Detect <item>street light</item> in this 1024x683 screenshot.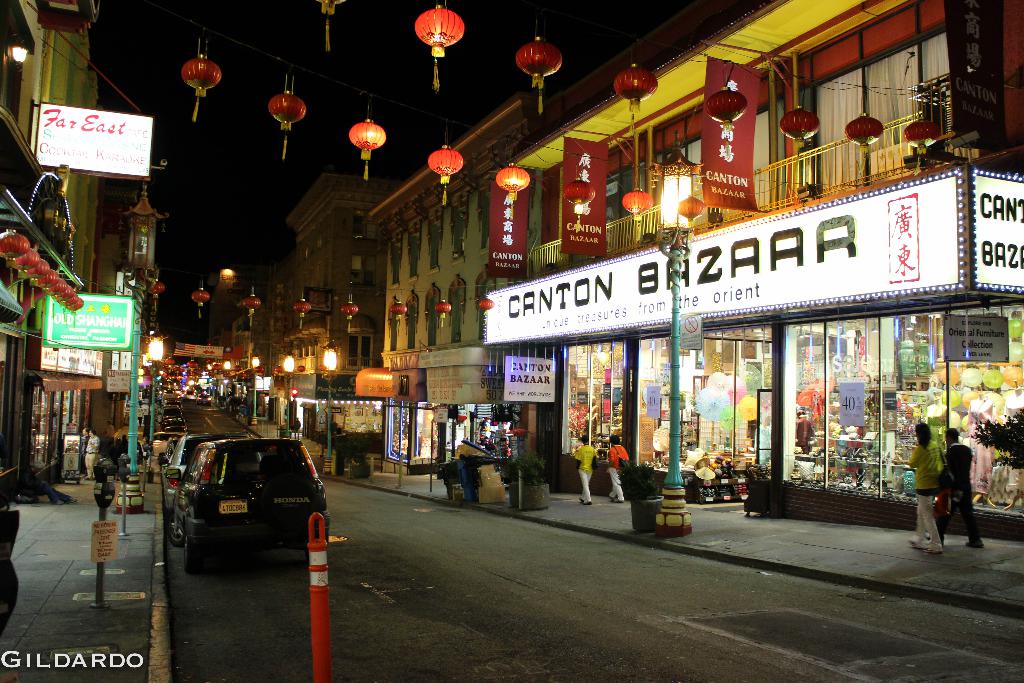
Detection: rect(905, 97, 942, 177).
